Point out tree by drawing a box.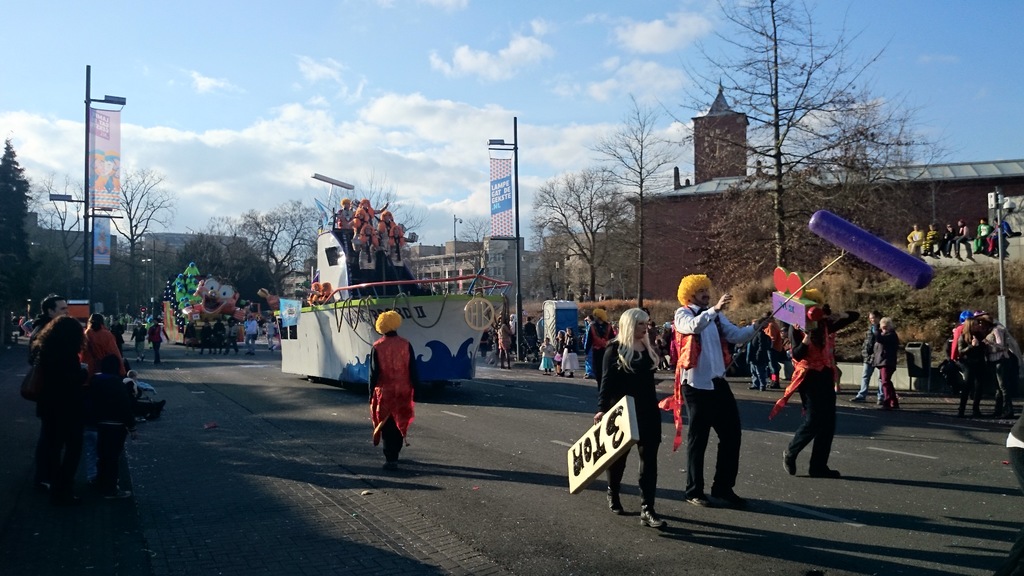
pyautogui.locateOnScreen(314, 172, 425, 260).
